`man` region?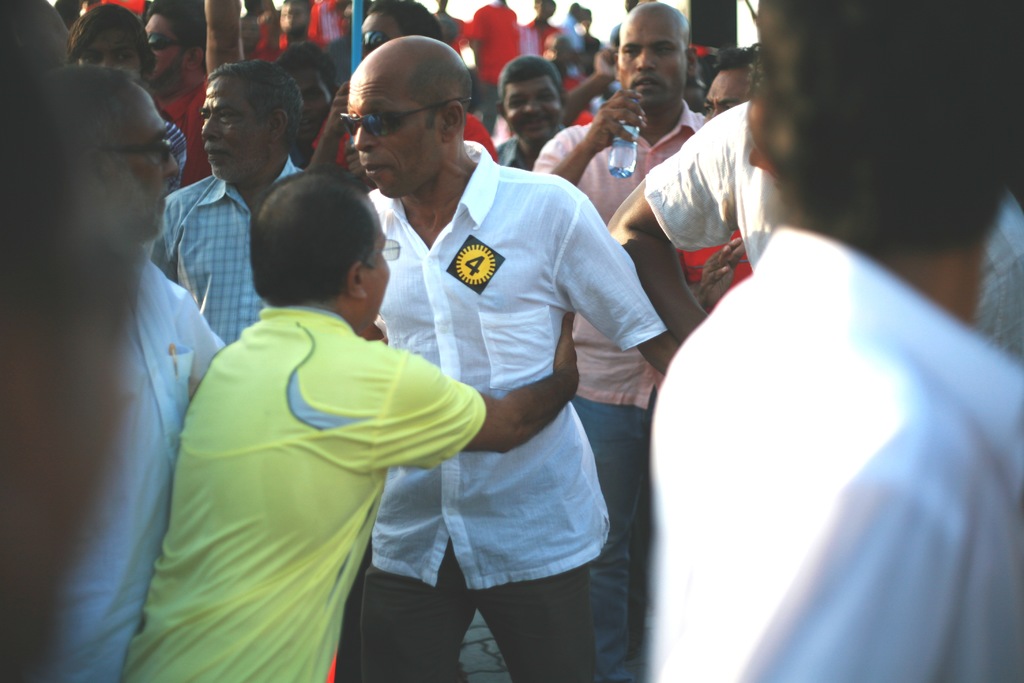
(531, 0, 710, 682)
